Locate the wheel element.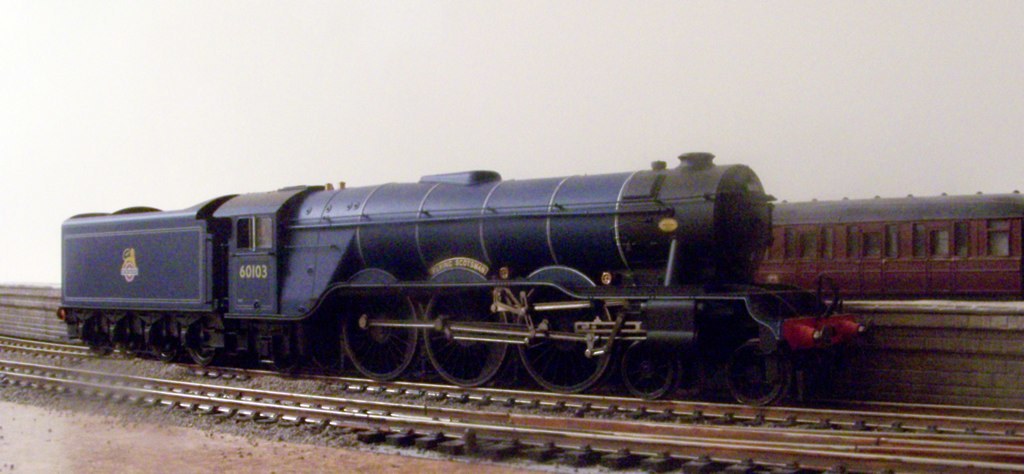
Element bbox: (152,319,186,360).
